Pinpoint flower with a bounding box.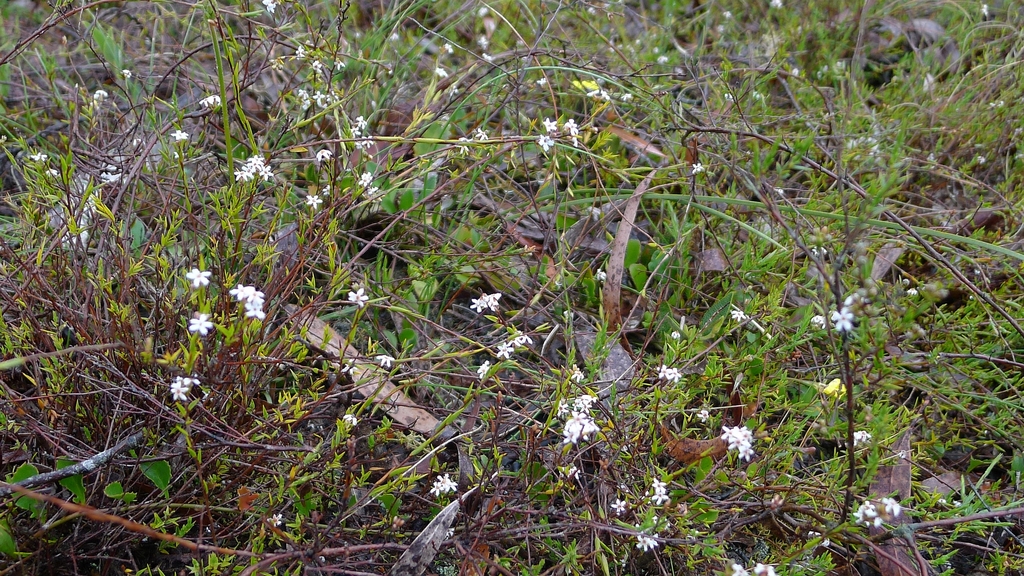
299,99,311,109.
